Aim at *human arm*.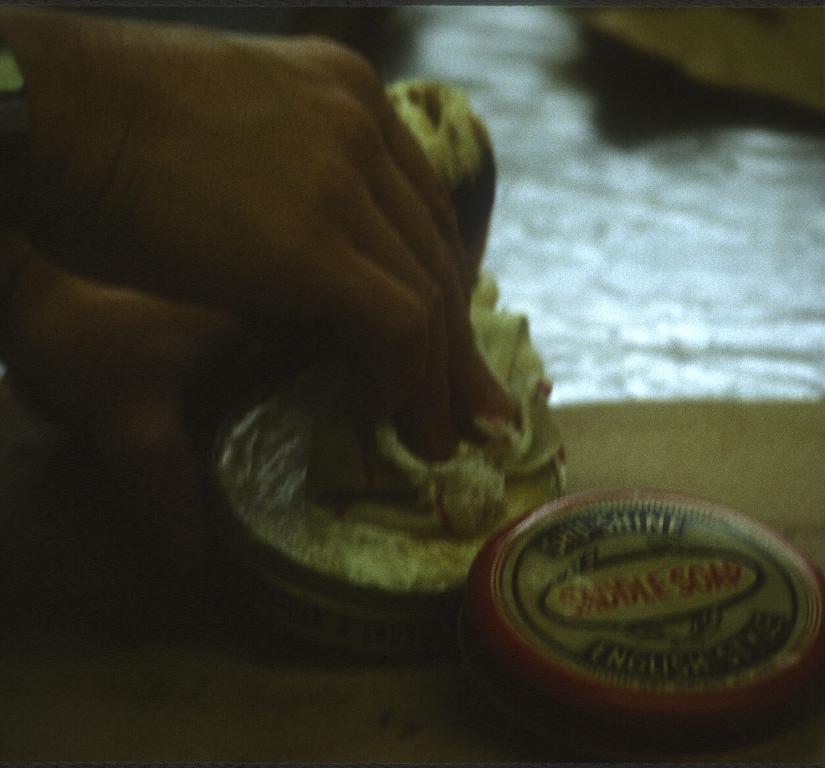
Aimed at crop(13, 234, 277, 499).
